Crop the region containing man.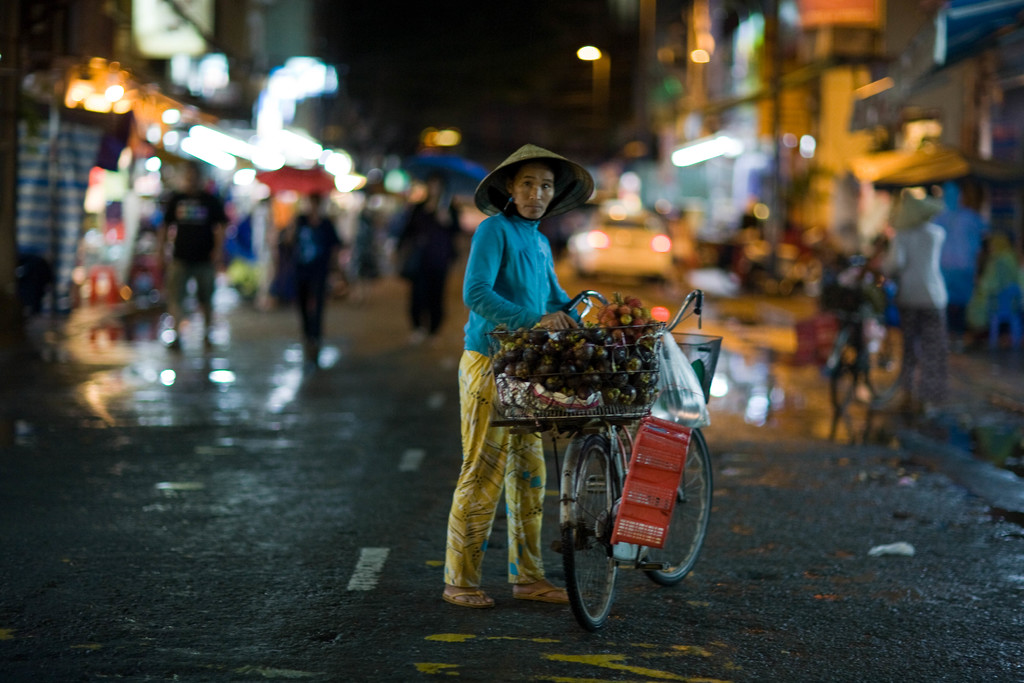
Crop region: x1=448 y1=153 x2=628 y2=592.
